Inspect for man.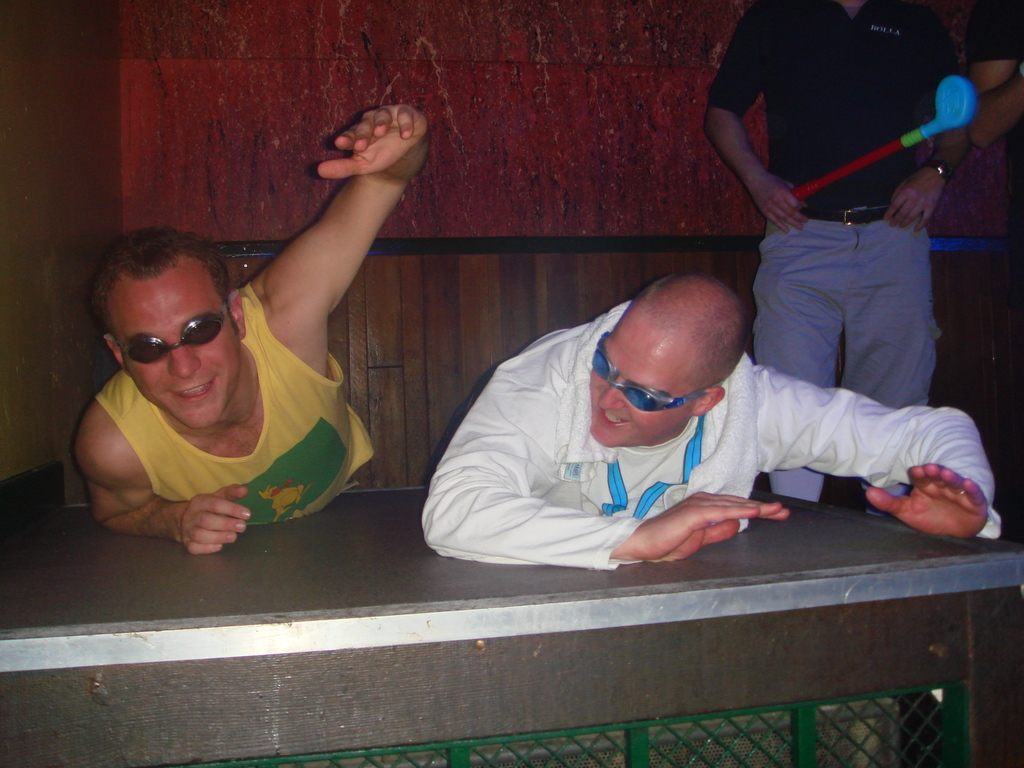
Inspection: x1=700 y1=0 x2=970 y2=508.
